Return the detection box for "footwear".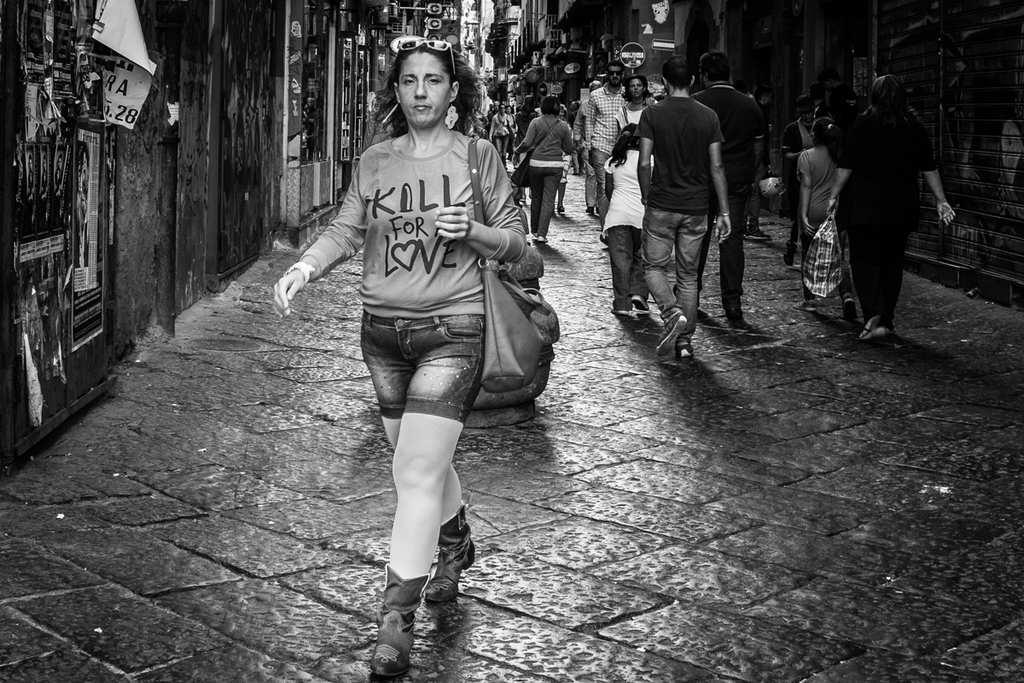
[x1=610, y1=305, x2=630, y2=318].
